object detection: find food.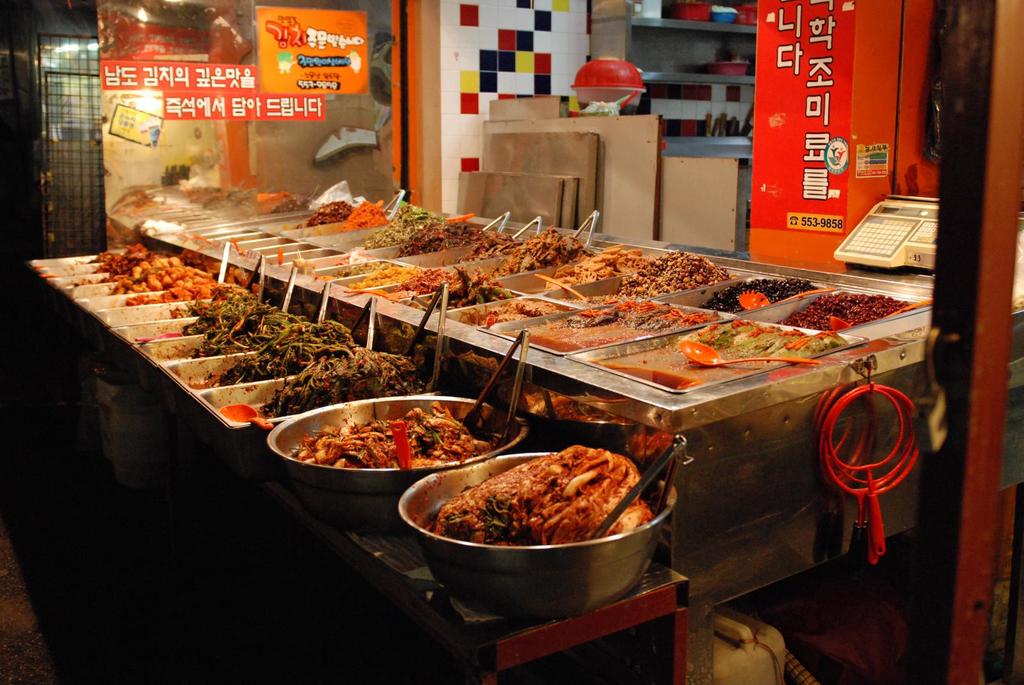
(left=394, top=219, right=490, bottom=259).
